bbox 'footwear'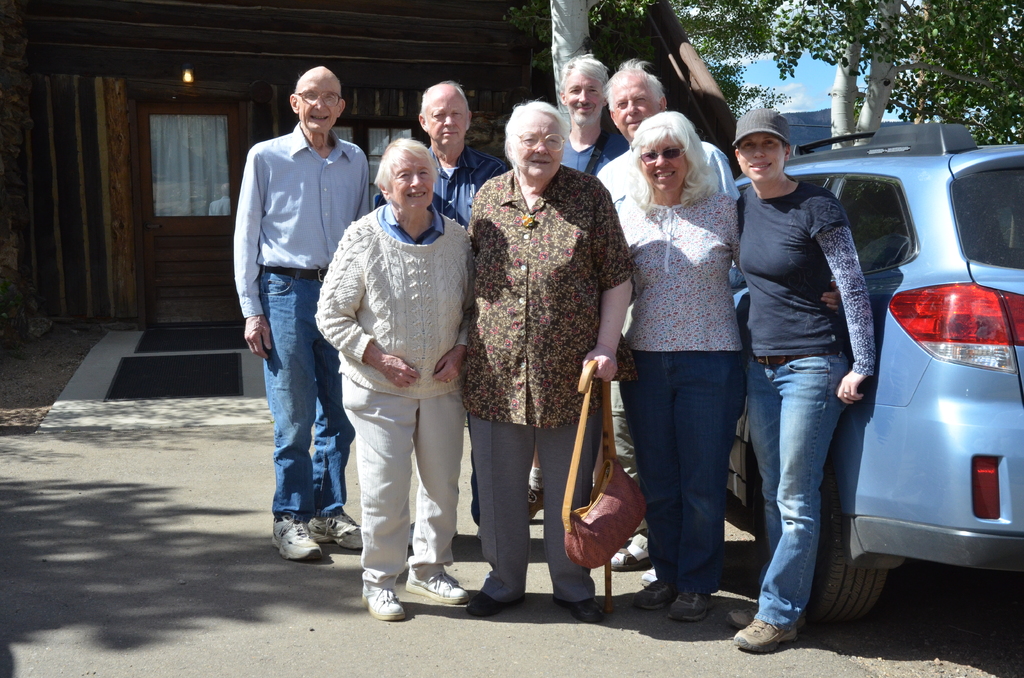
(left=270, top=513, right=320, bottom=559)
